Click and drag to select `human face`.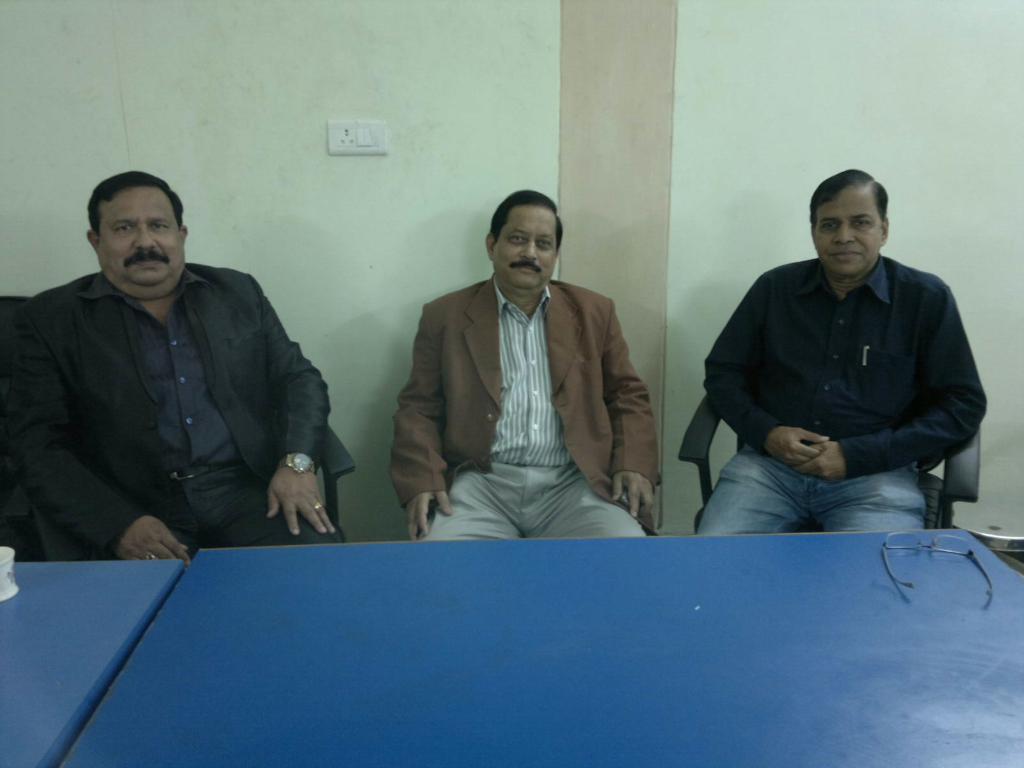
Selection: x1=97, y1=186, x2=187, y2=294.
